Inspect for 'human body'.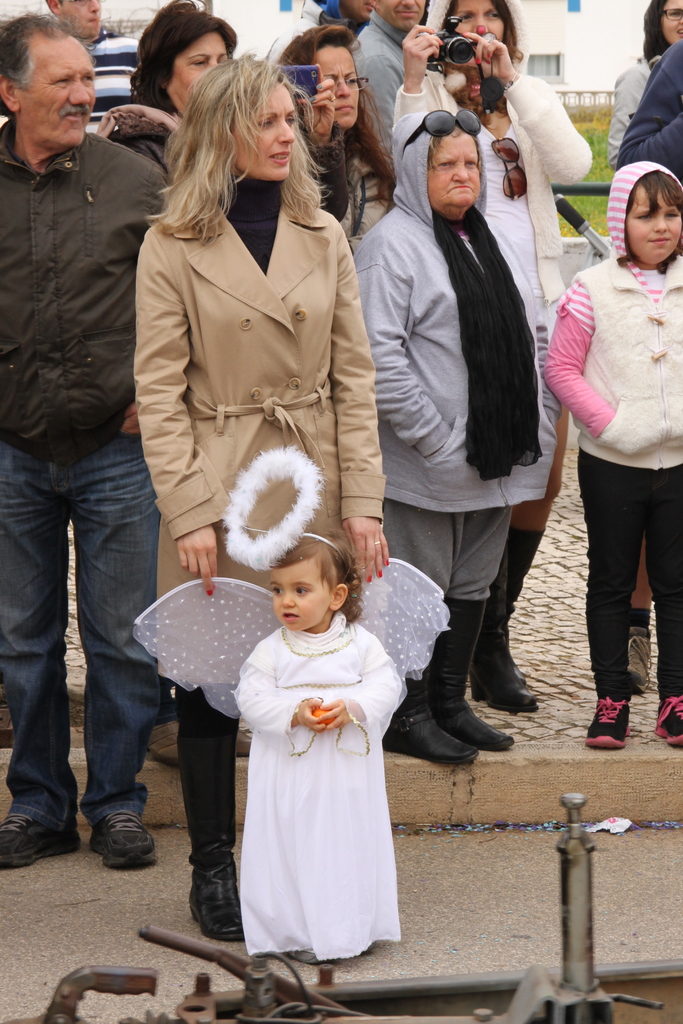
Inspection: [77, 19, 145, 134].
